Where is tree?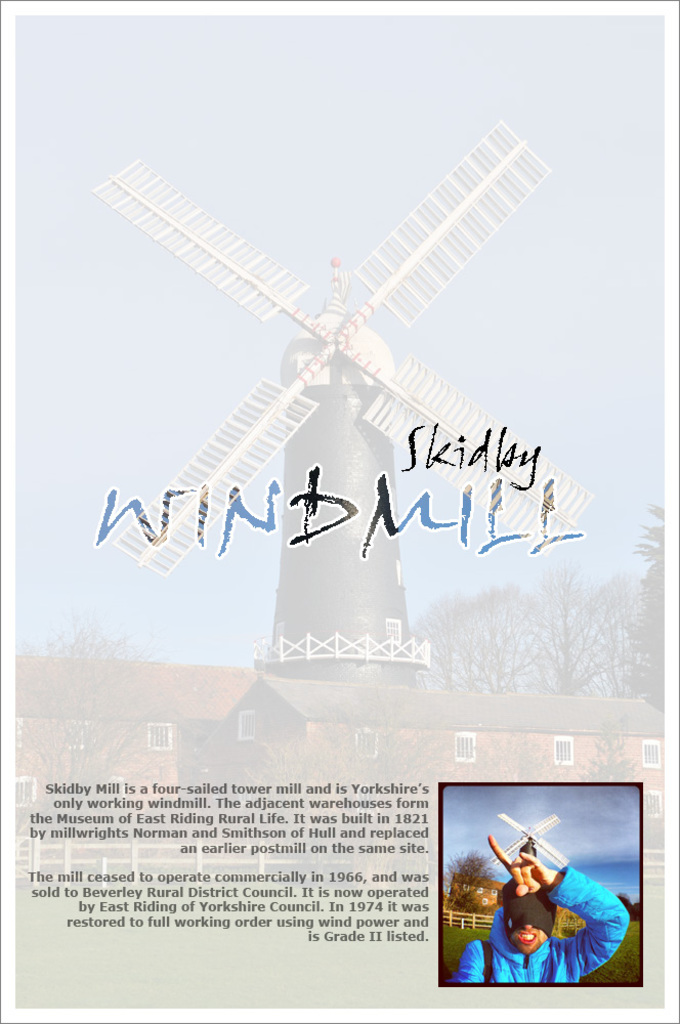
BBox(467, 577, 538, 701).
